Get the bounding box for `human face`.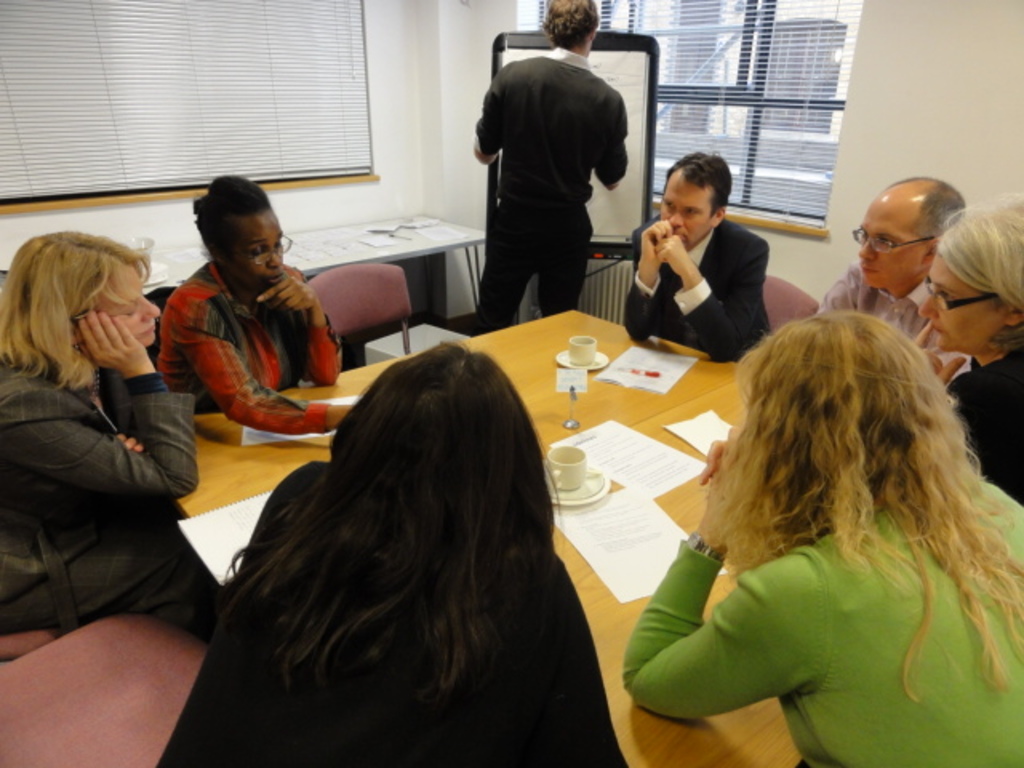
(658,171,714,243).
